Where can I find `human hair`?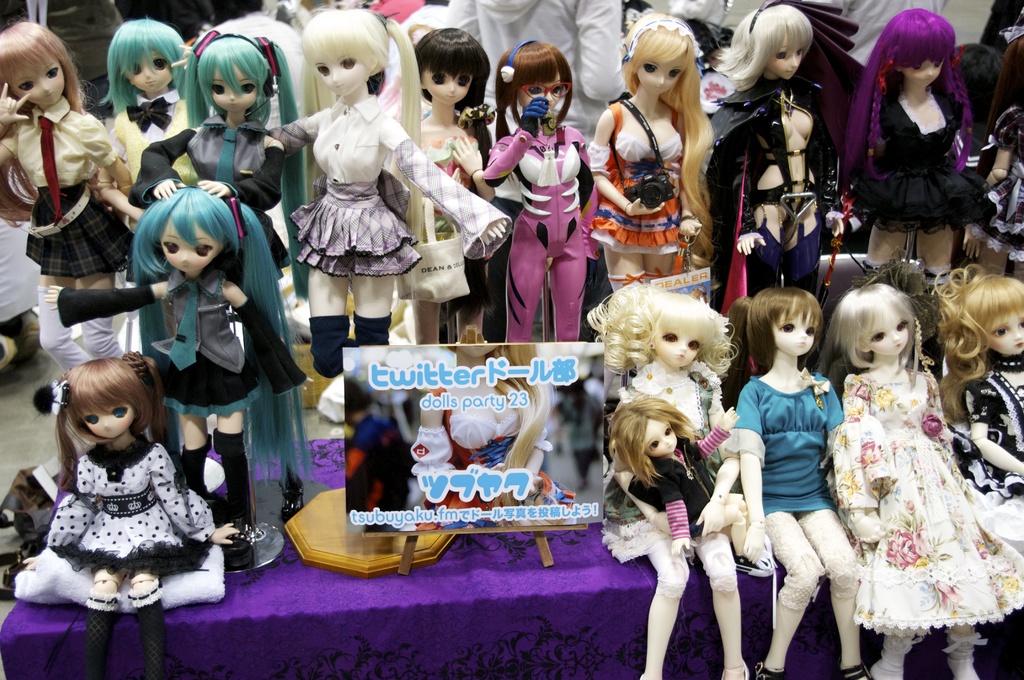
You can find it at pyautogui.locateOnScreen(712, 10, 810, 99).
